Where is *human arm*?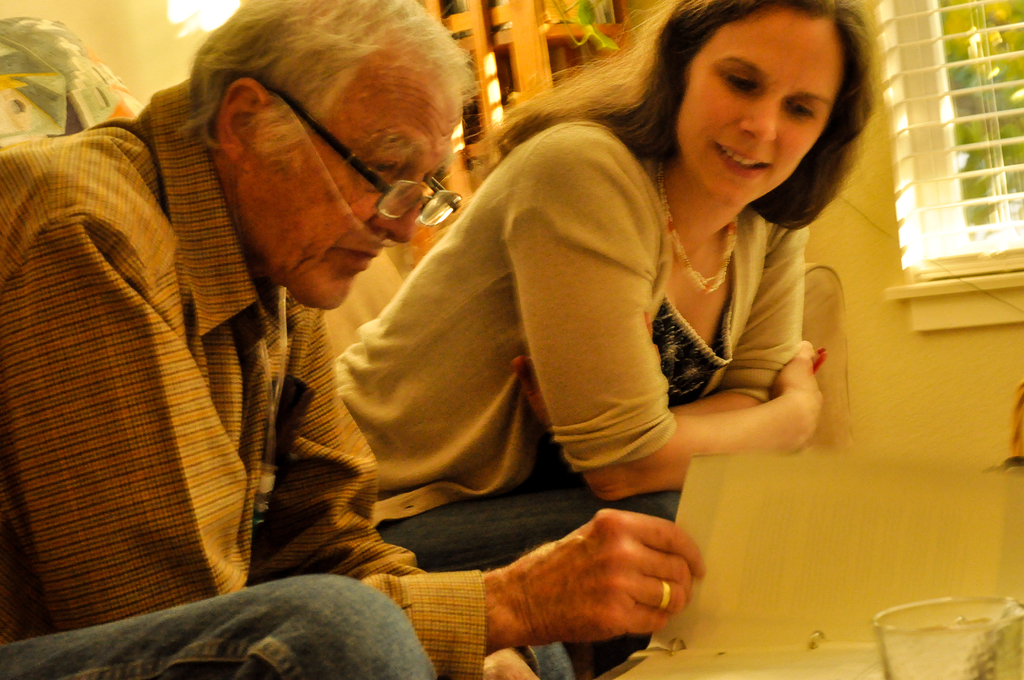
490/209/833/394.
